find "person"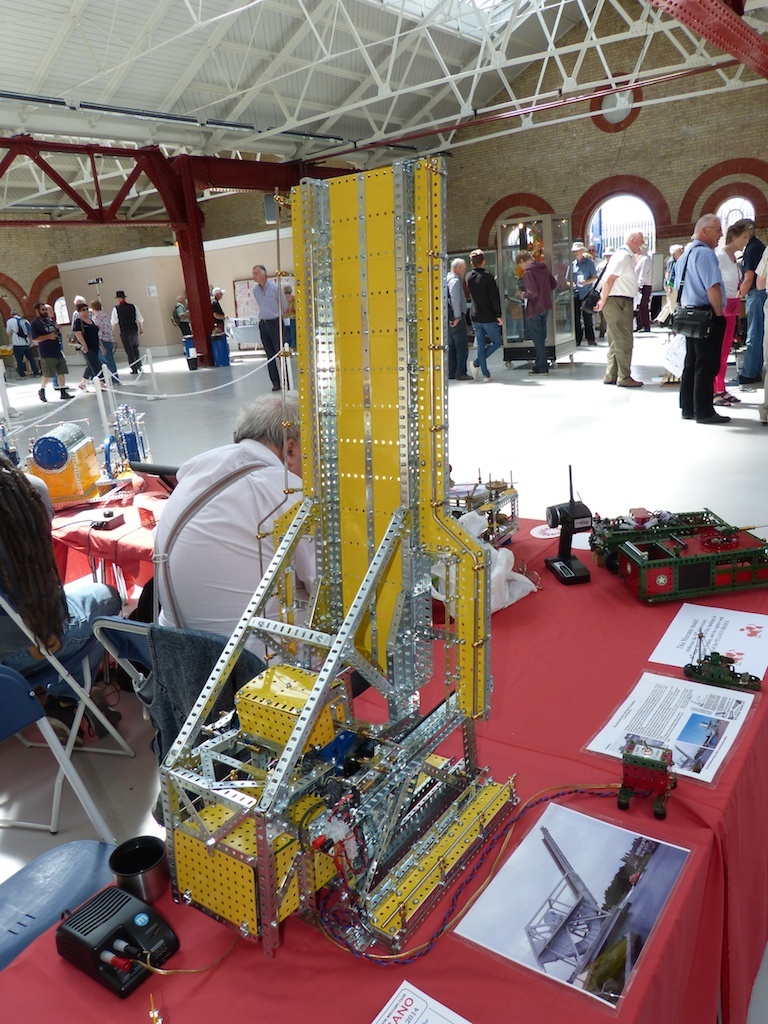
663:209:759:429
